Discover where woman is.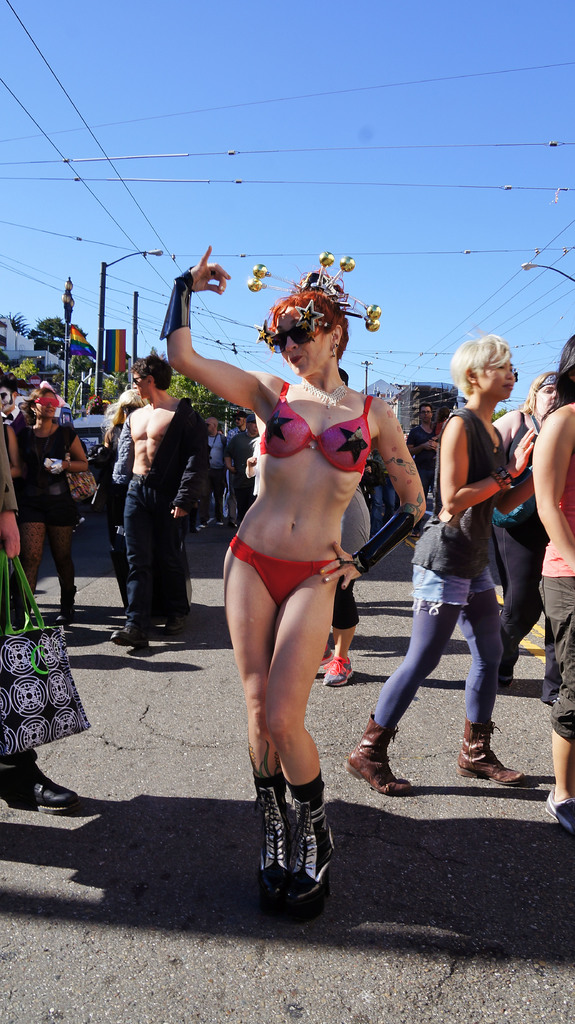
Discovered at [left=343, top=337, right=535, bottom=796].
